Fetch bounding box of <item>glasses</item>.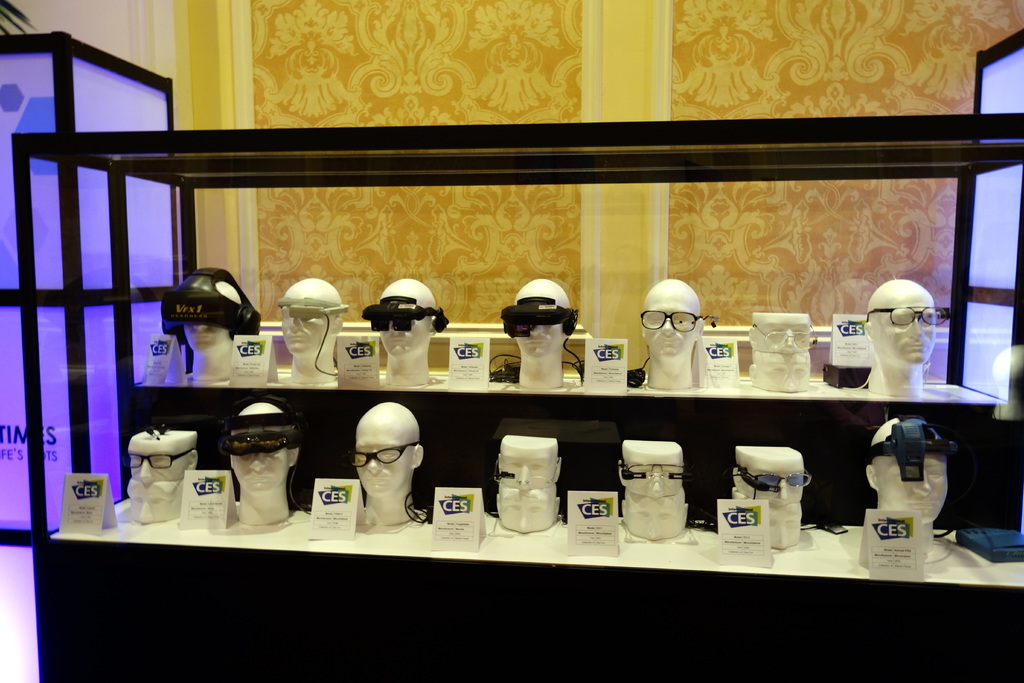
Bbox: region(744, 471, 812, 488).
